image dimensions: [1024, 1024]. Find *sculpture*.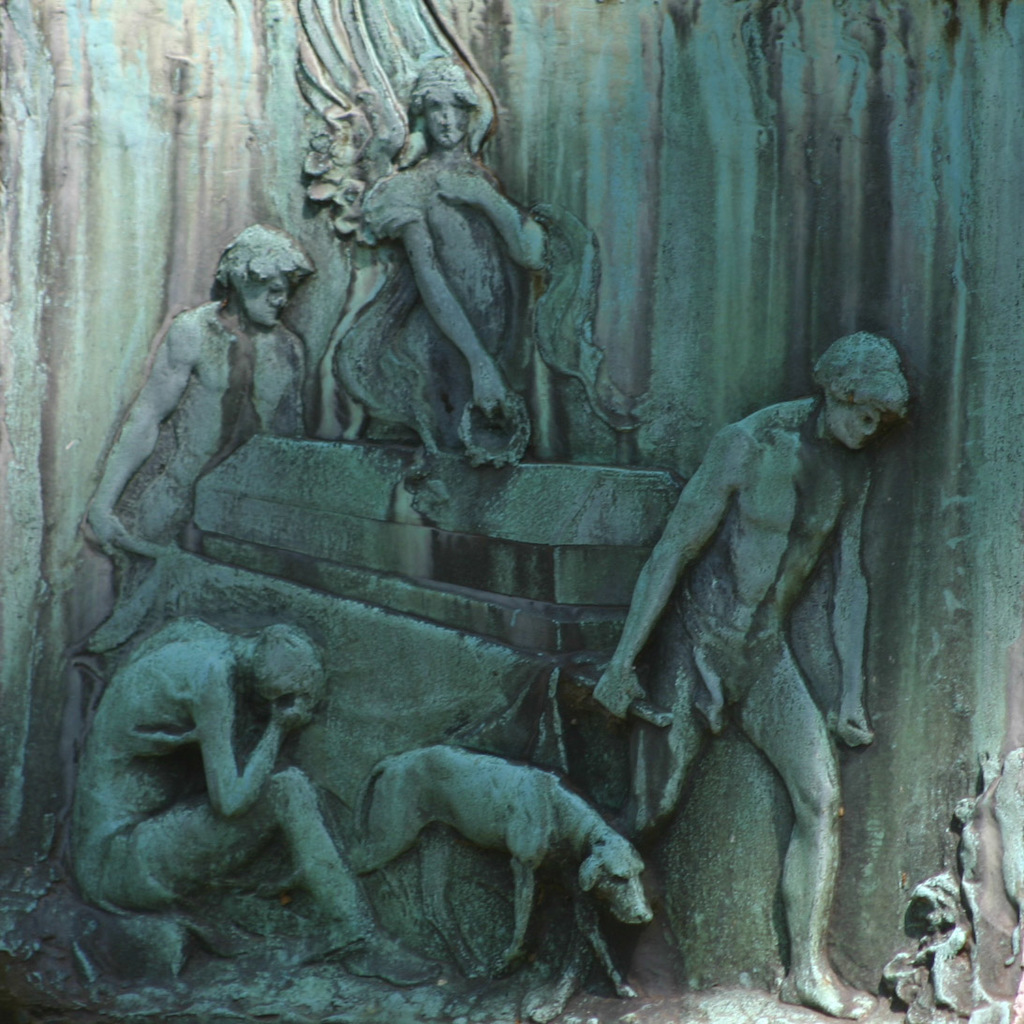
[x1=78, y1=223, x2=324, y2=626].
